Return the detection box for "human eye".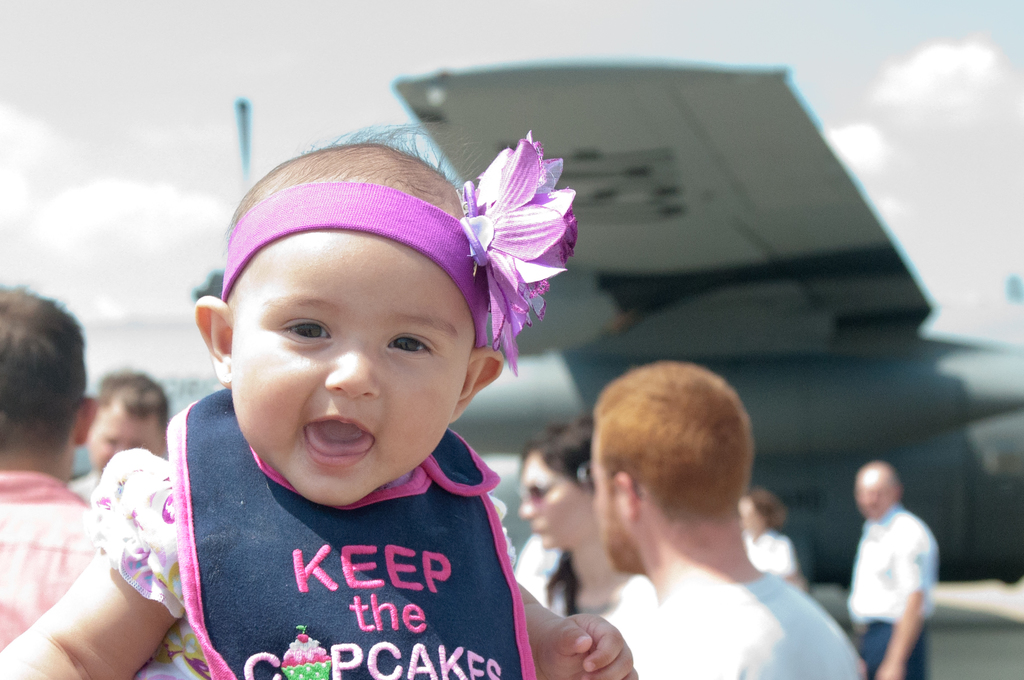
x1=278 y1=309 x2=339 y2=339.
